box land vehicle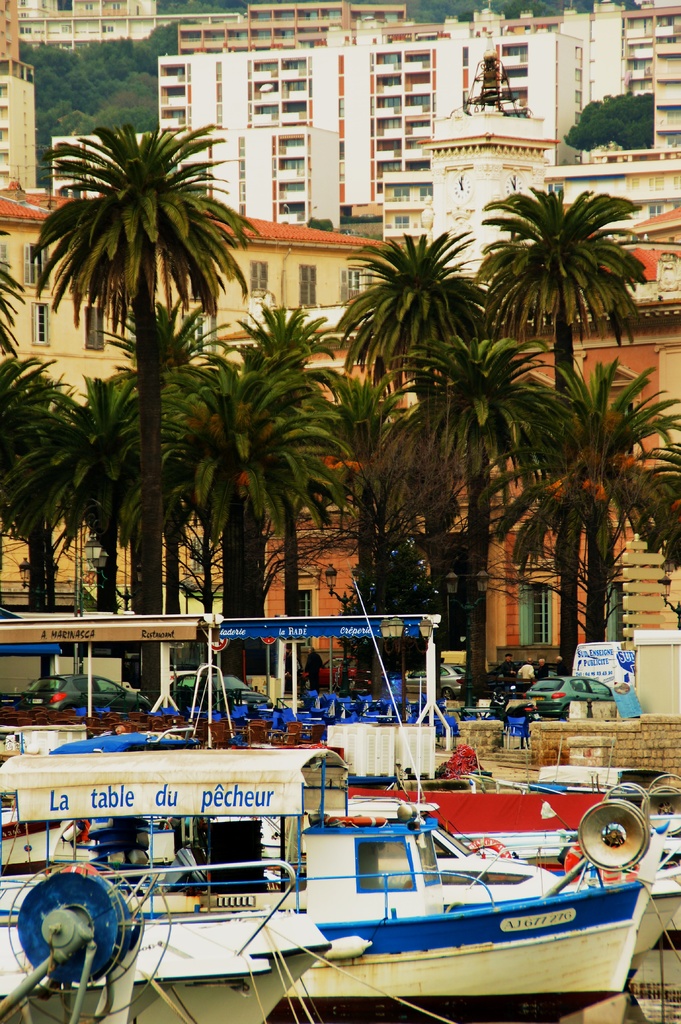
173/671/267/710
